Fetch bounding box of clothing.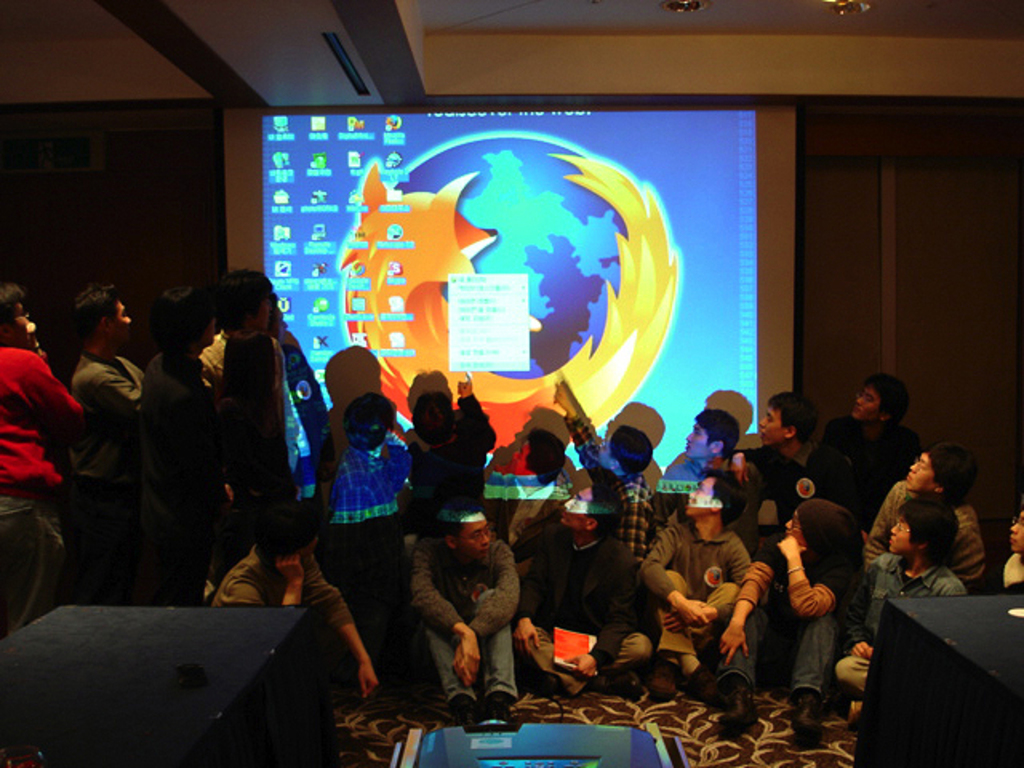
Bbox: bbox=[605, 459, 653, 590].
